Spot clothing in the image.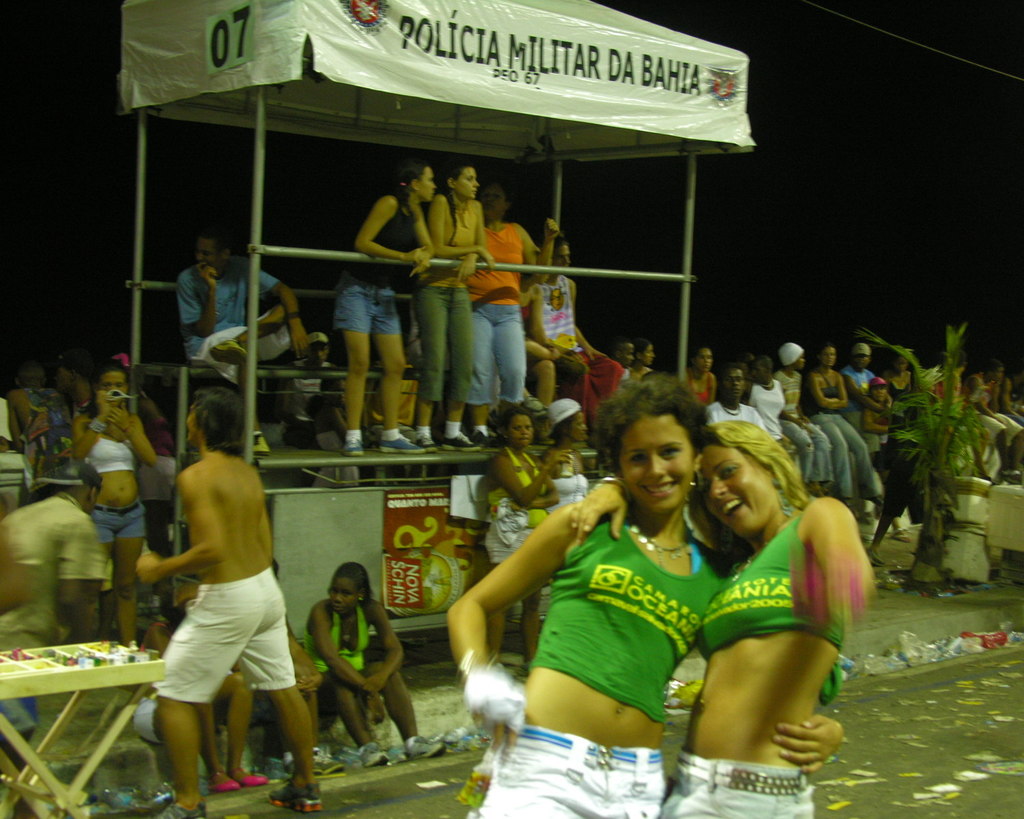
clothing found at left=0, top=481, right=117, bottom=731.
